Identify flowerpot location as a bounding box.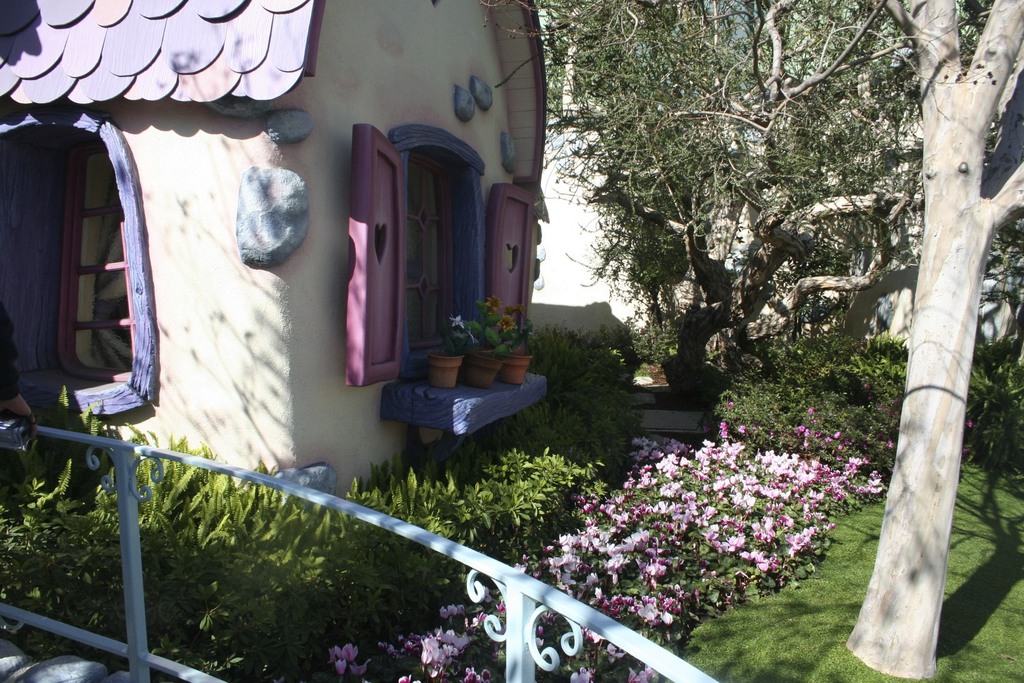
crop(503, 353, 532, 383).
